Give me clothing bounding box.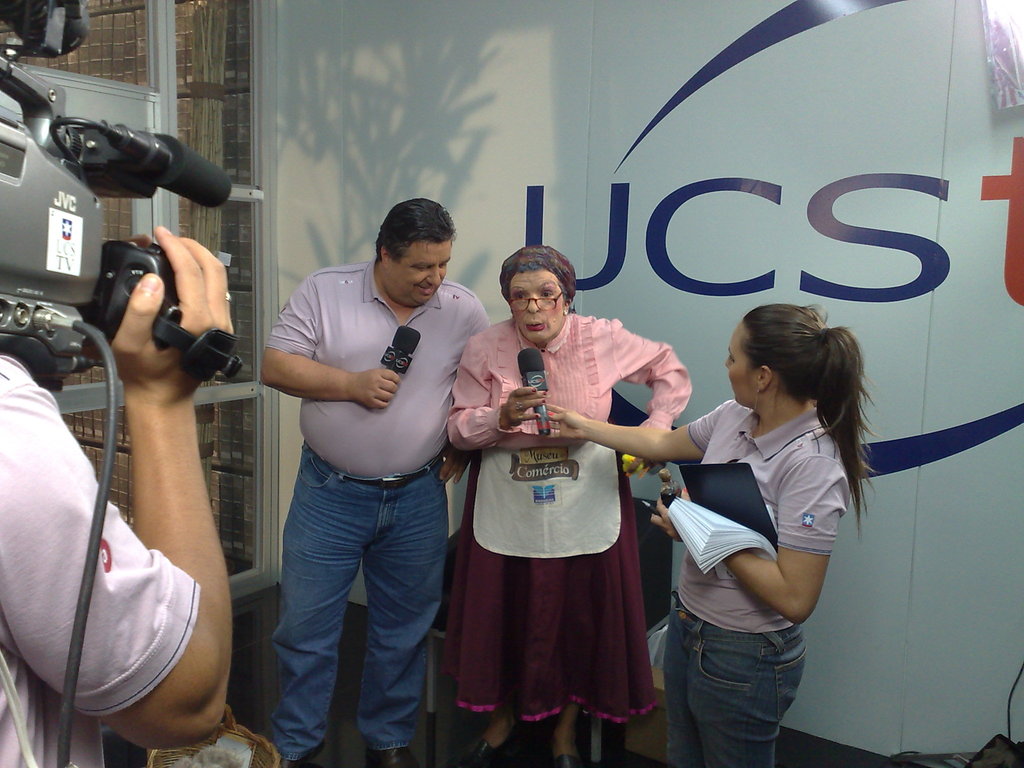
<region>447, 307, 692, 729</region>.
